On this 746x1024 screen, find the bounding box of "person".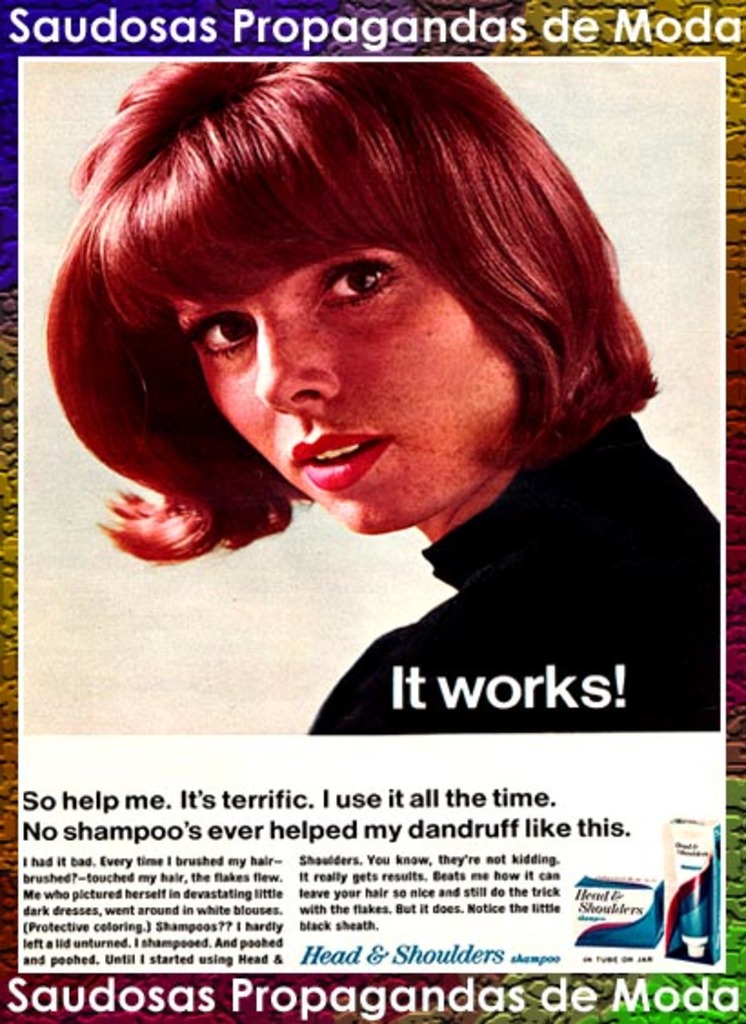
Bounding box: Rect(49, 58, 717, 735).
